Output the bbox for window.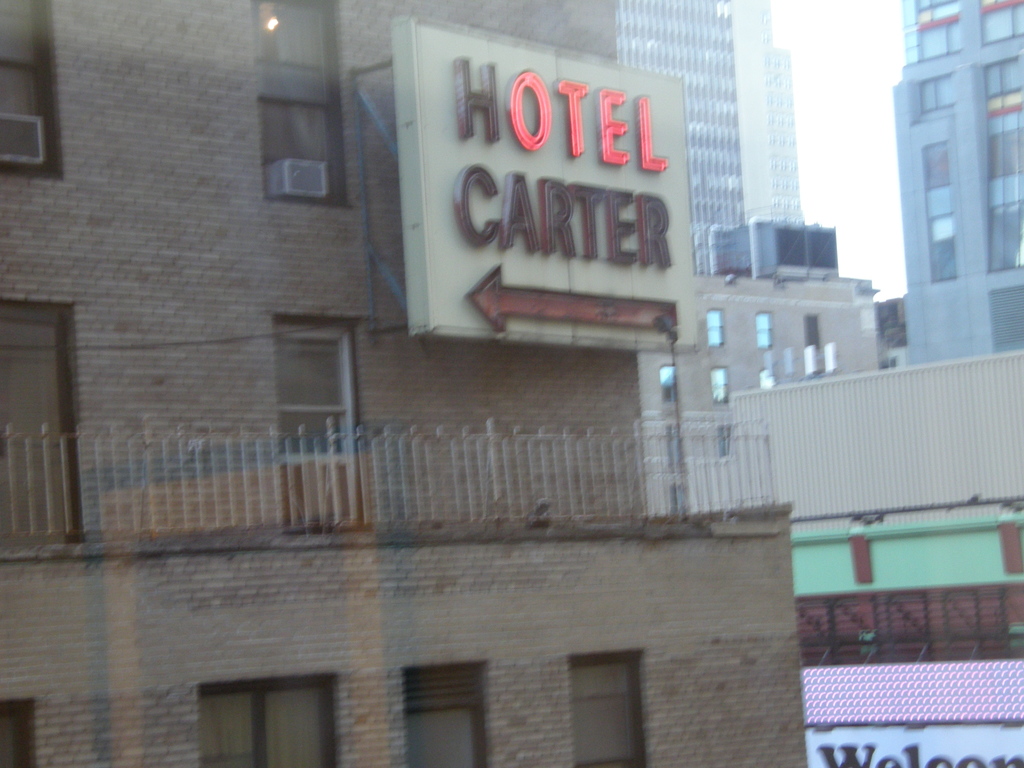
[712,368,728,405].
